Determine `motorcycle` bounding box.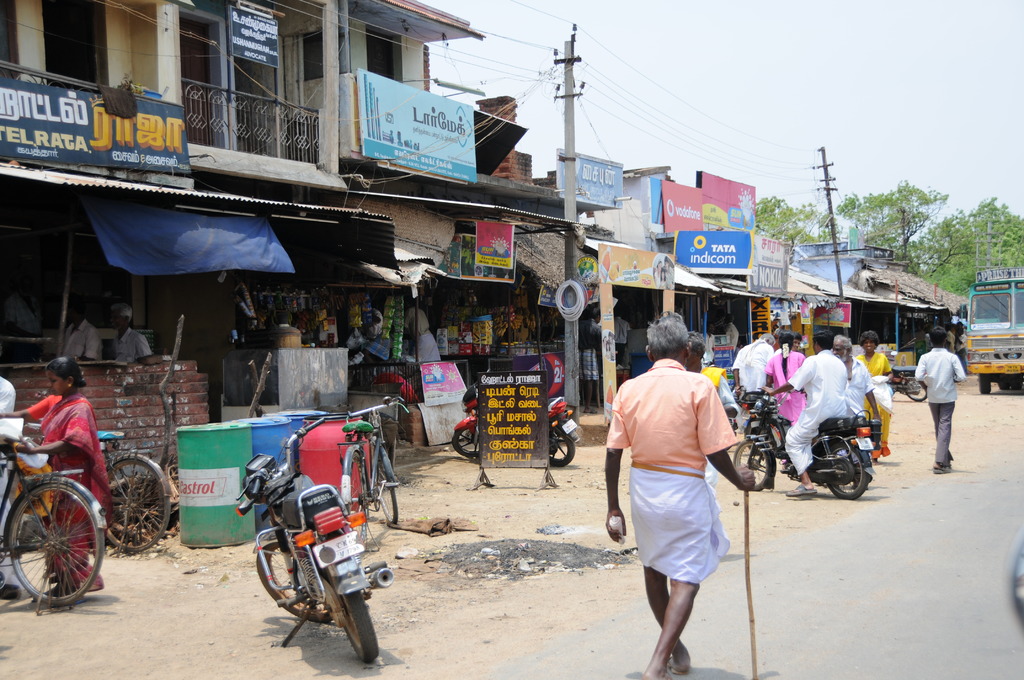
Determined: [449,383,580,474].
